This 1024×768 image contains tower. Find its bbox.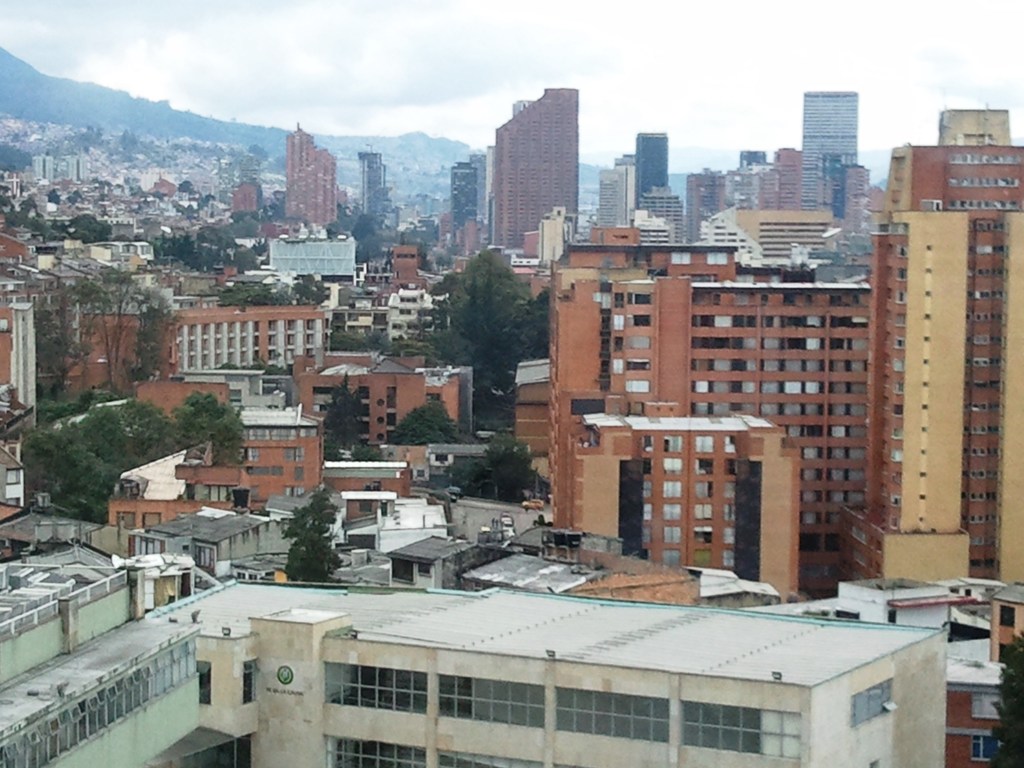
rect(356, 146, 392, 227).
